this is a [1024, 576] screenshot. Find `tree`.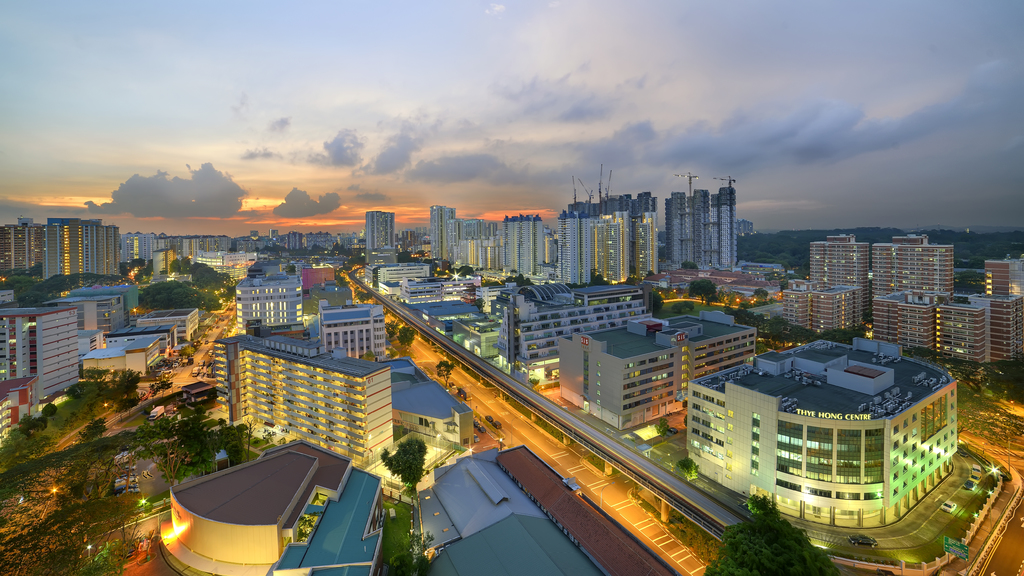
Bounding box: (x1=650, y1=290, x2=668, y2=314).
